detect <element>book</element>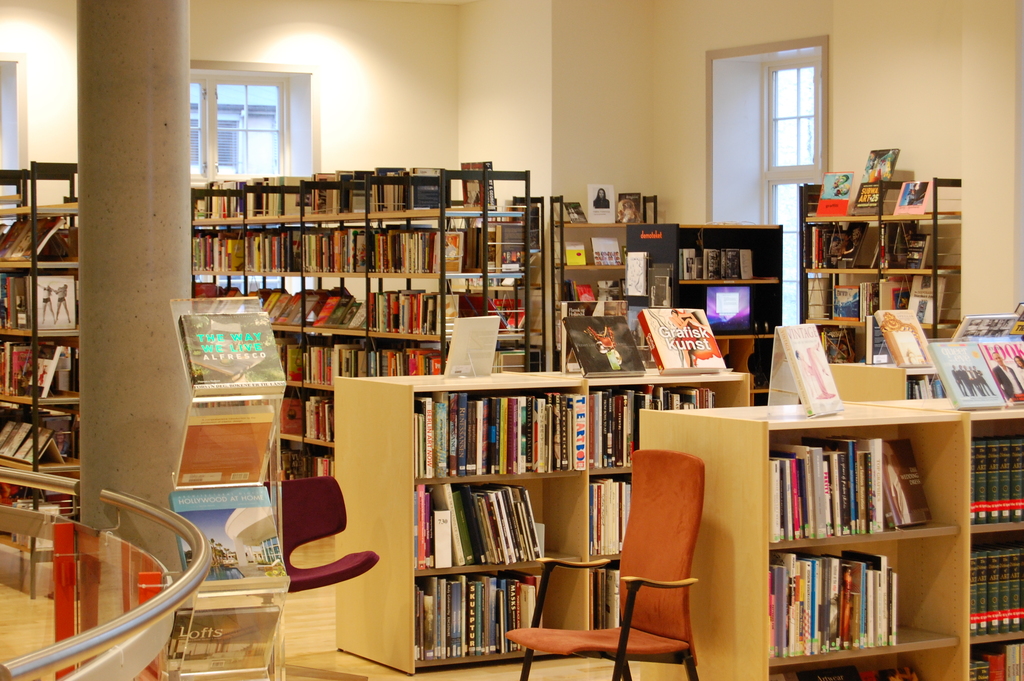
x1=891 y1=179 x2=931 y2=213
